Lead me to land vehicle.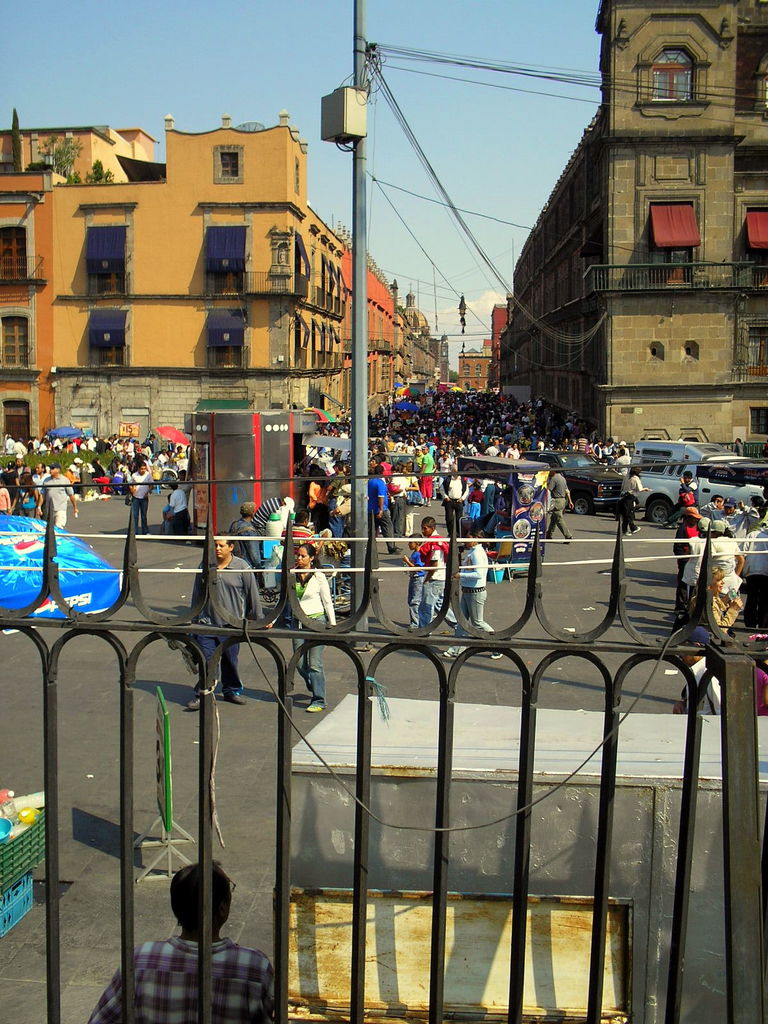
Lead to bbox=[621, 440, 767, 527].
